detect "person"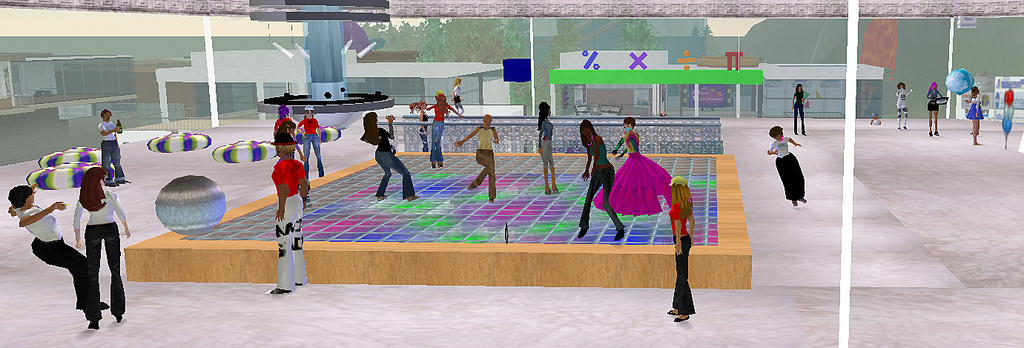
box(583, 122, 618, 240)
